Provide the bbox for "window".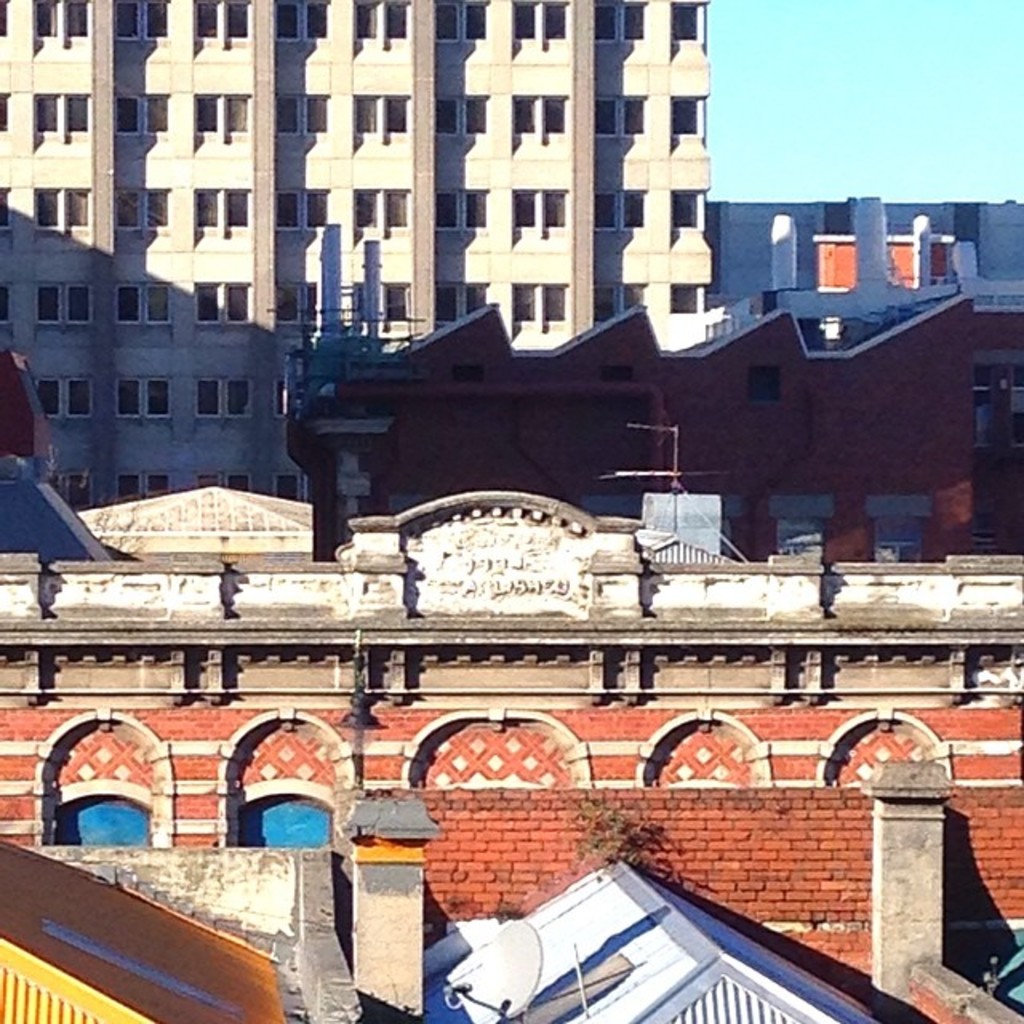
box(30, 91, 85, 147).
